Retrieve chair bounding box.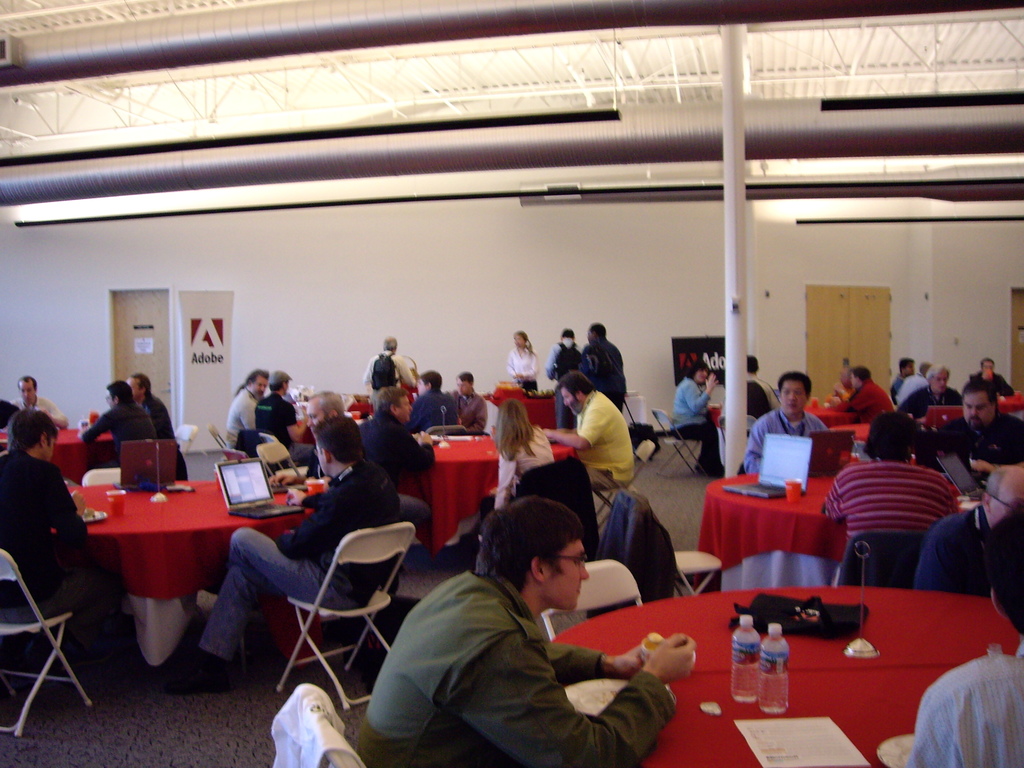
Bounding box: 255, 444, 309, 484.
